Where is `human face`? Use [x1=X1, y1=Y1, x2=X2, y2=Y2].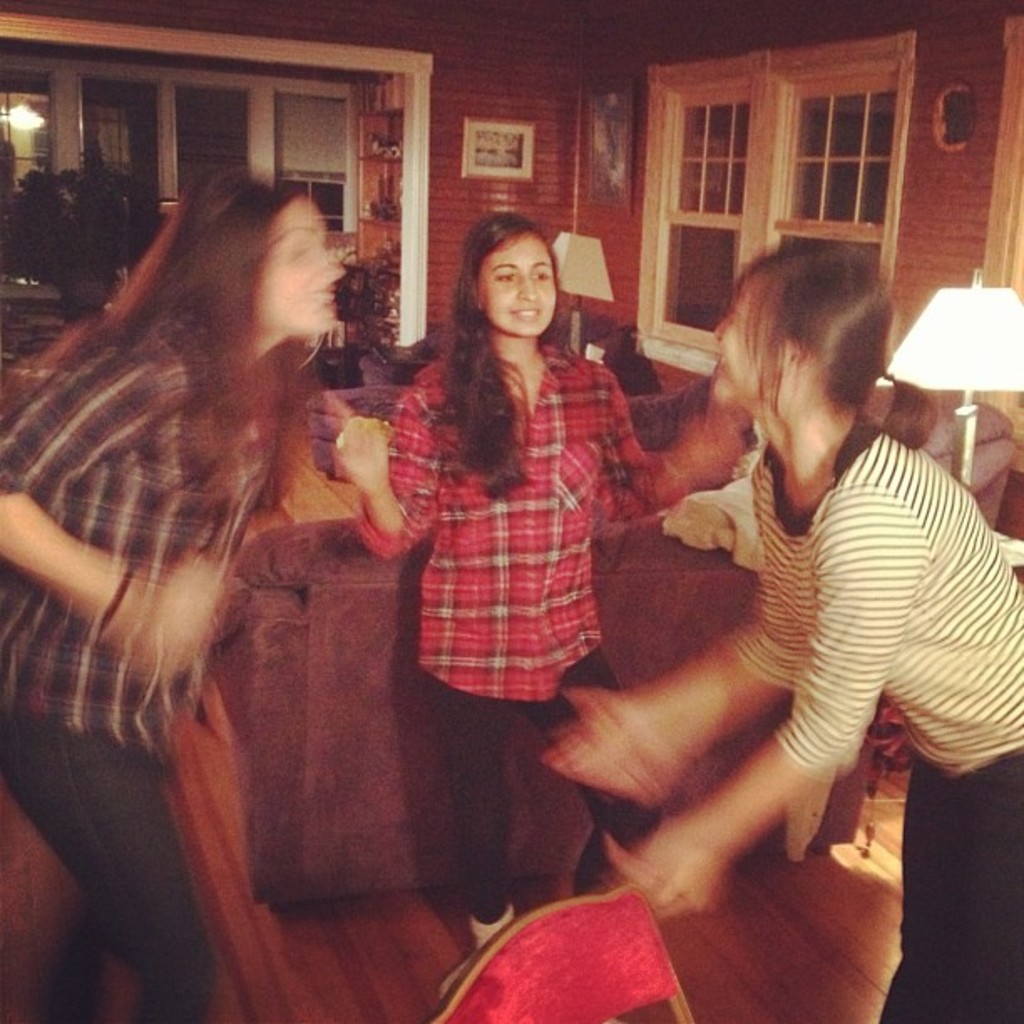
[x1=258, y1=197, x2=346, y2=338].
